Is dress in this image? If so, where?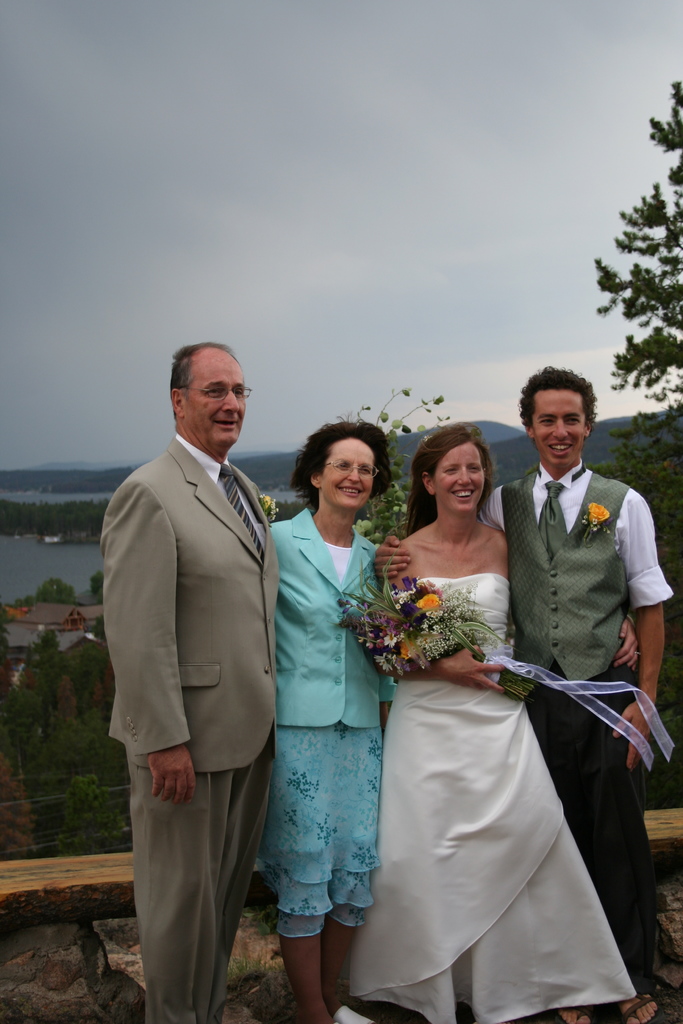
Yes, at bbox=[349, 561, 638, 1023].
